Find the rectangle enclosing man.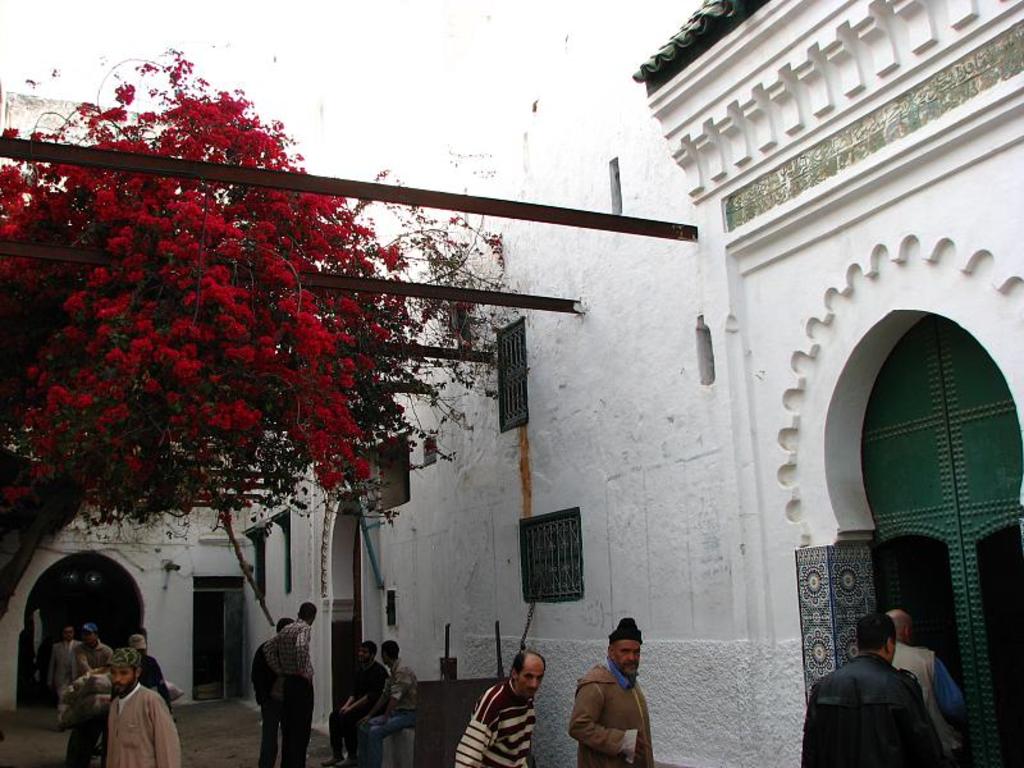
detection(50, 628, 81, 728).
